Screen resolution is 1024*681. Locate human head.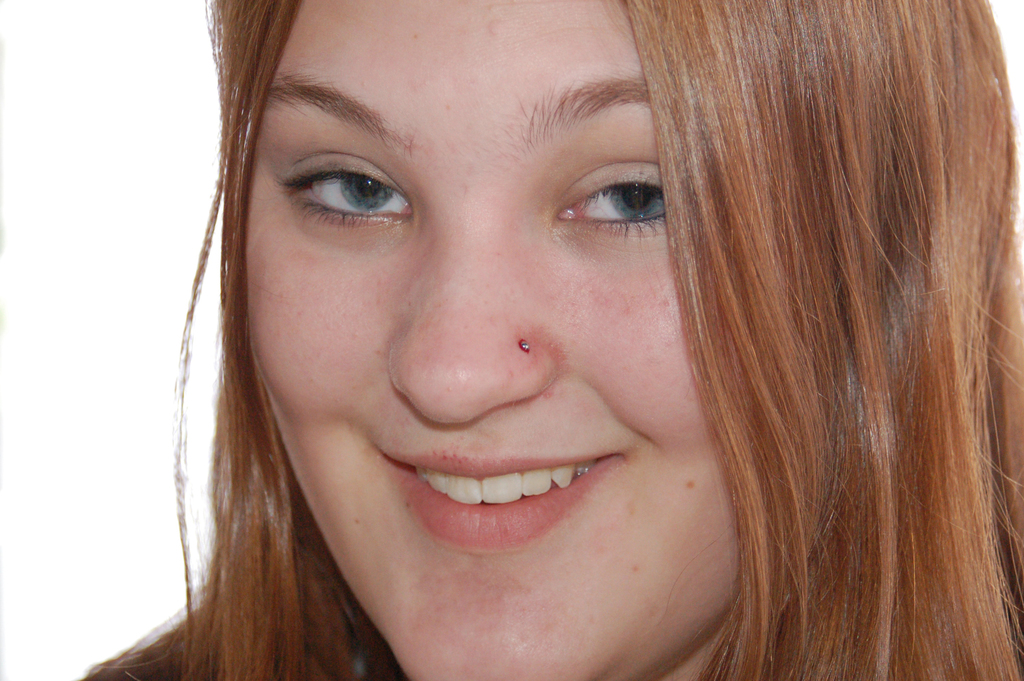
(200, 0, 1023, 680).
